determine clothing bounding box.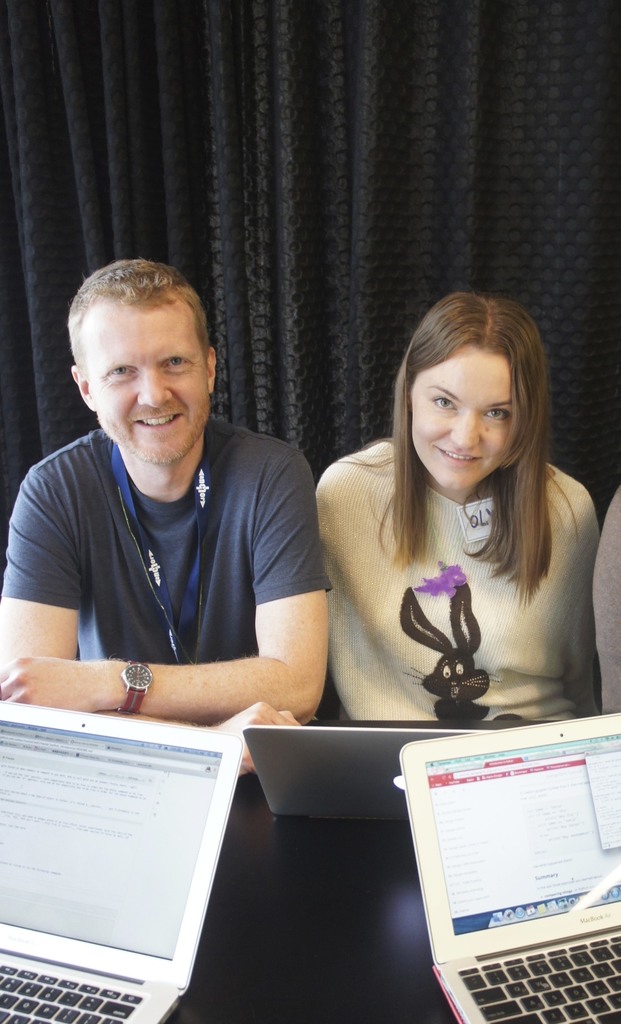
Determined: {"left": 8, "top": 372, "right": 322, "bottom": 742}.
